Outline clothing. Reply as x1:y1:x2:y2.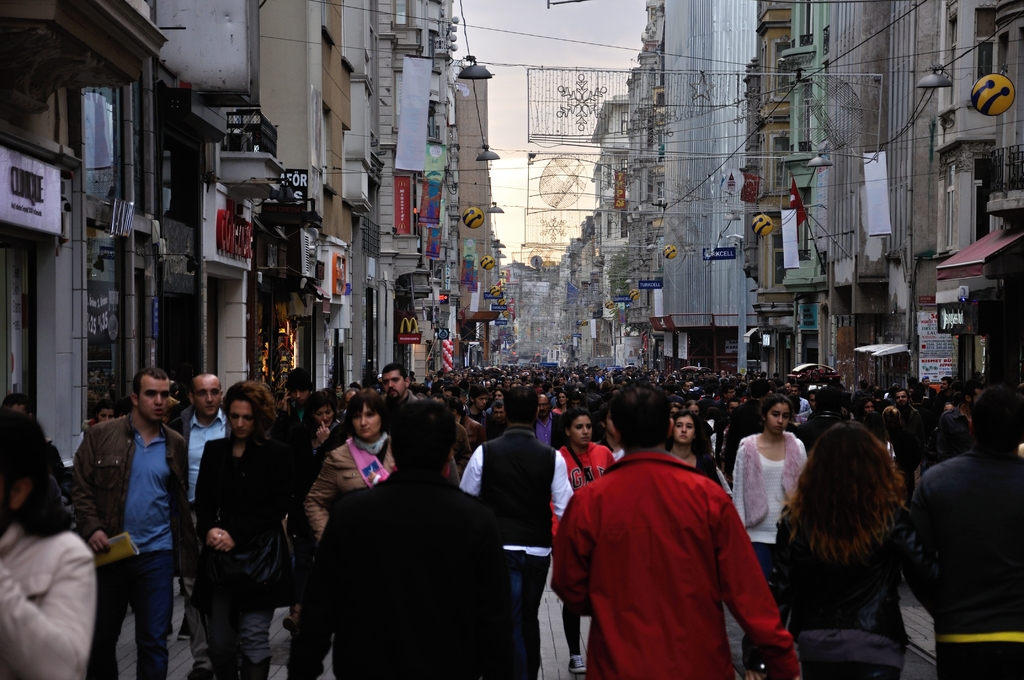
169:417:243:630.
